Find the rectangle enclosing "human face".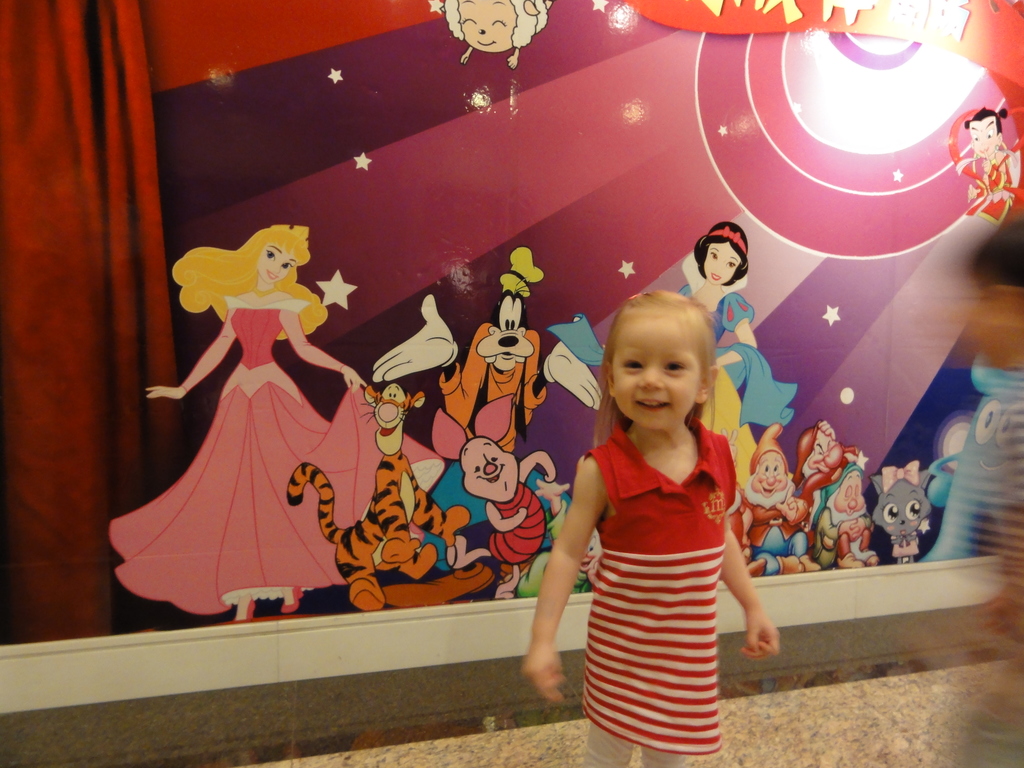
<region>703, 241, 738, 286</region>.
